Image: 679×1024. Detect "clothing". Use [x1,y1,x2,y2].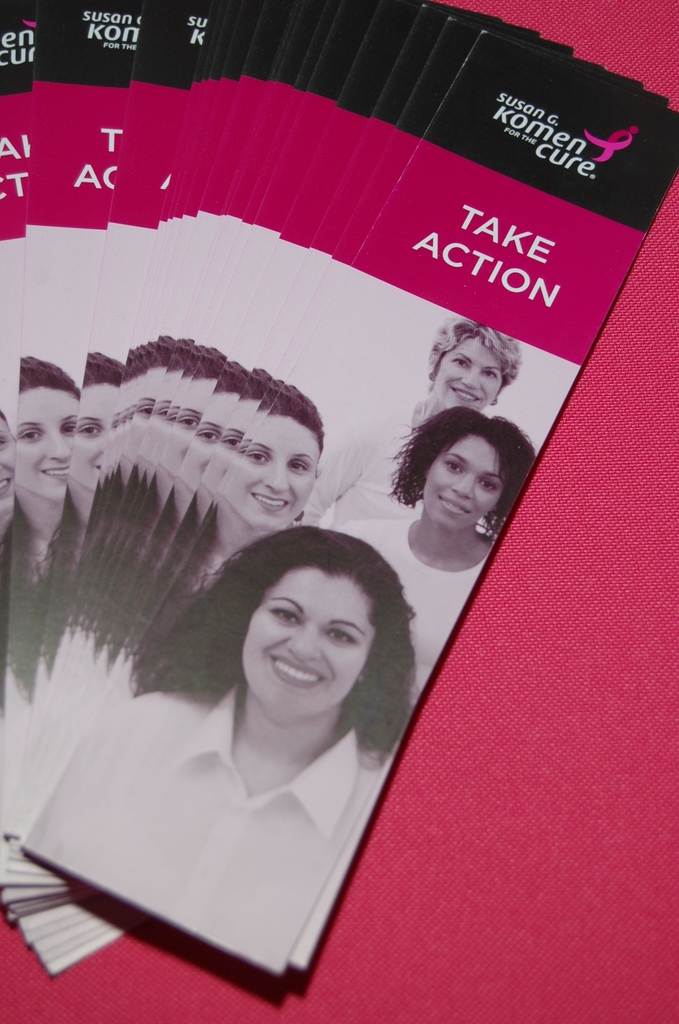
[332,529,497,710].
